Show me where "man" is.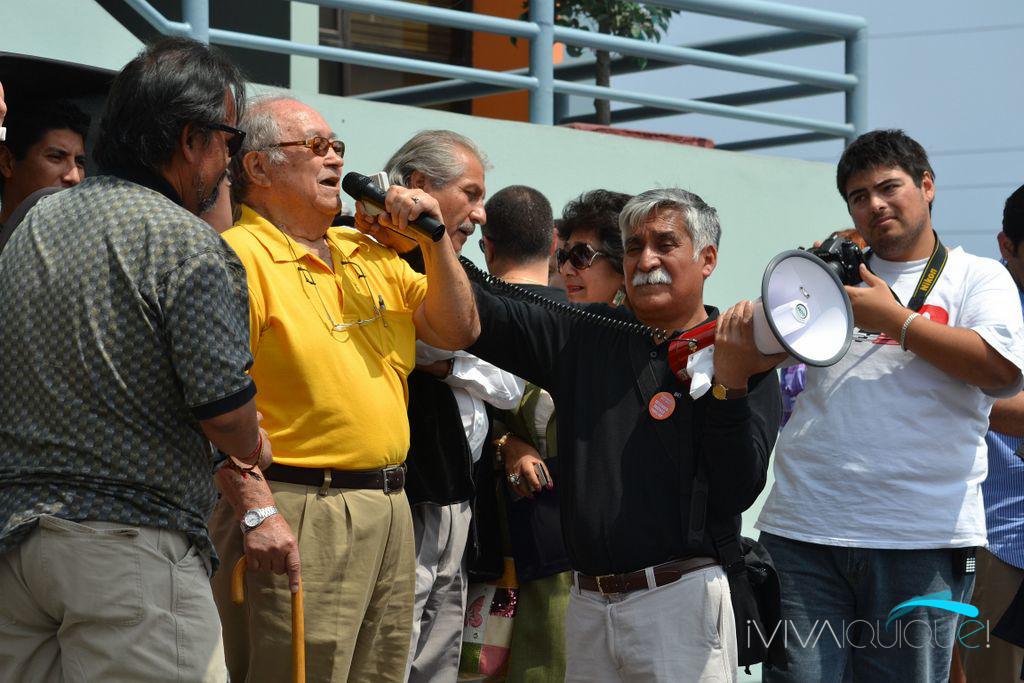
"man" is at left=475, top=179, right=579, bottom=682.
